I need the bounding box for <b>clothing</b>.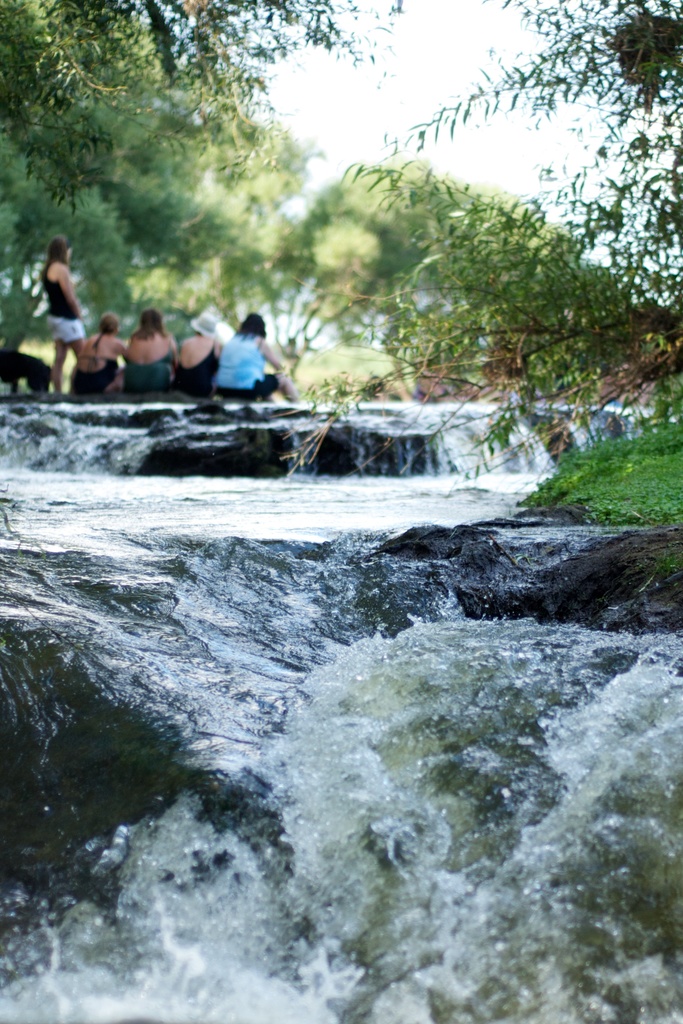
Here it is: BBox(70, 354, 118, 394).
